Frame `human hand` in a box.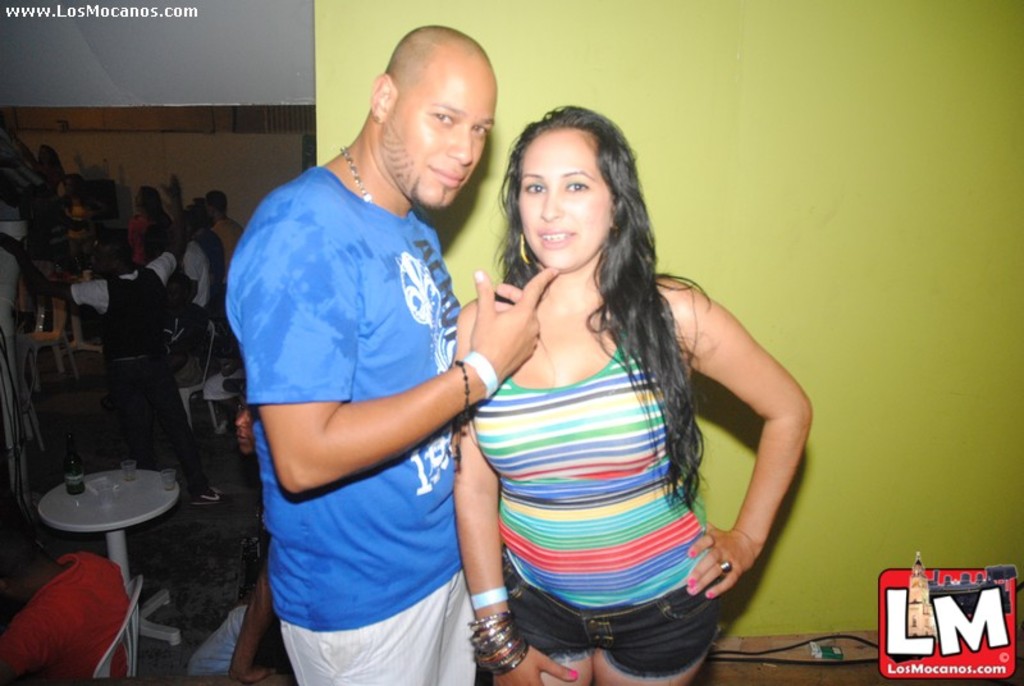
<region>233, 666, 282, 685</region>.
